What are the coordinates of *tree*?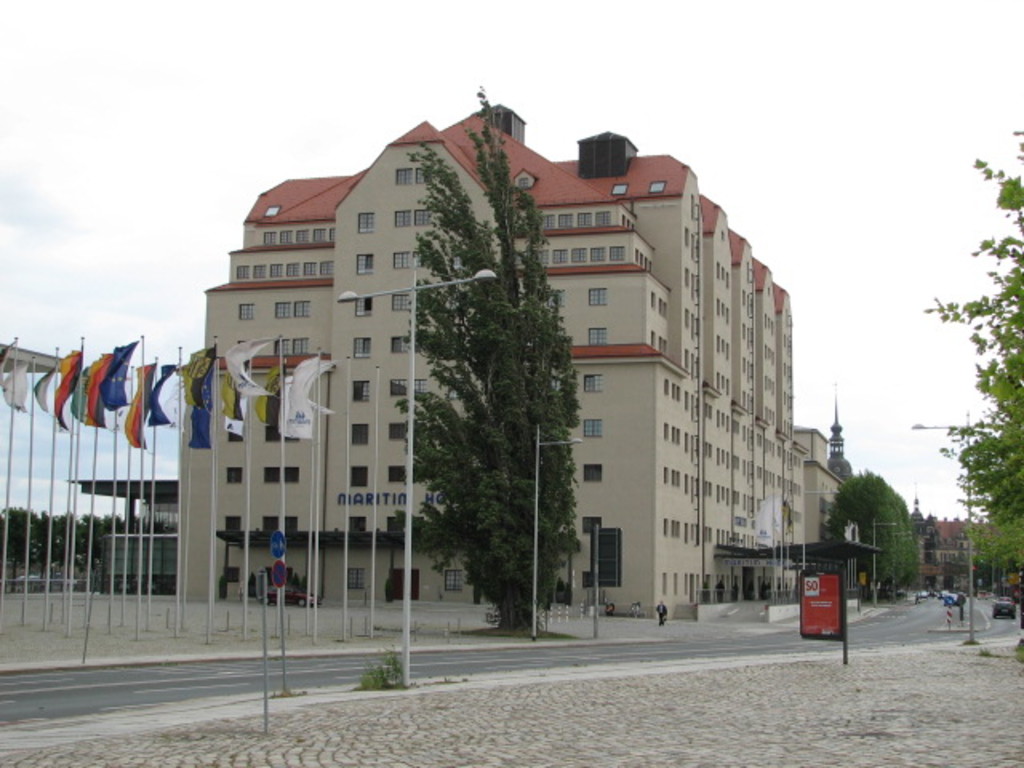
box(358, 133, 610, 637).
